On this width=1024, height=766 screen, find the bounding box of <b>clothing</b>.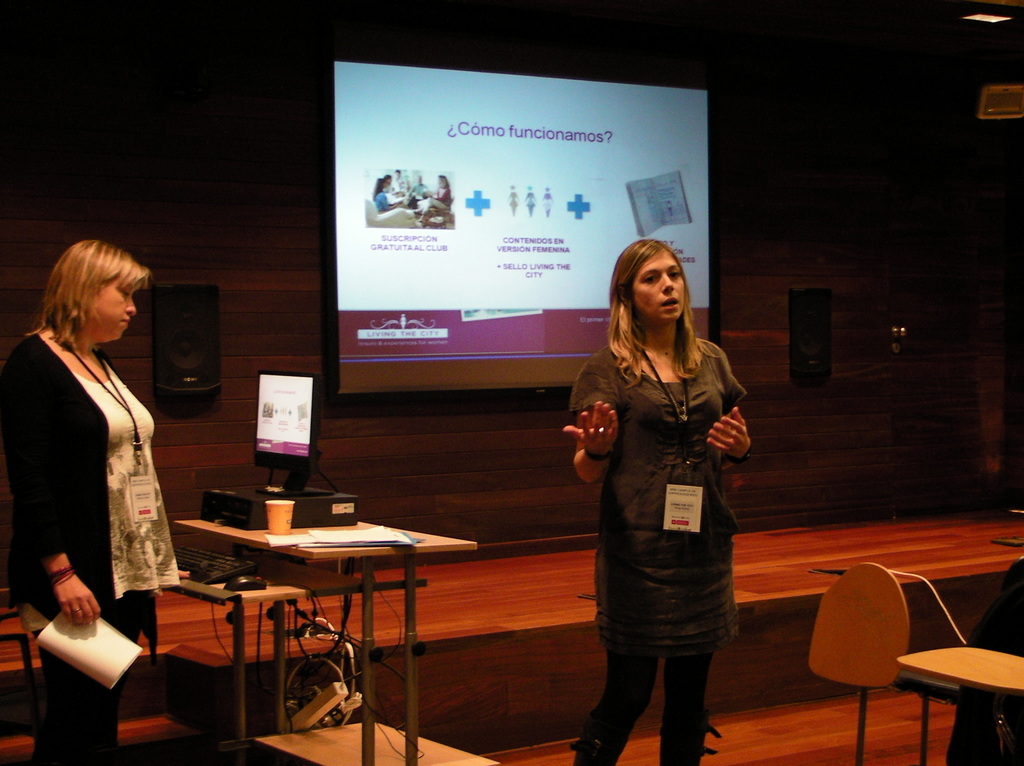
Bounding box: bbox=[387, 177, 412, 201].
